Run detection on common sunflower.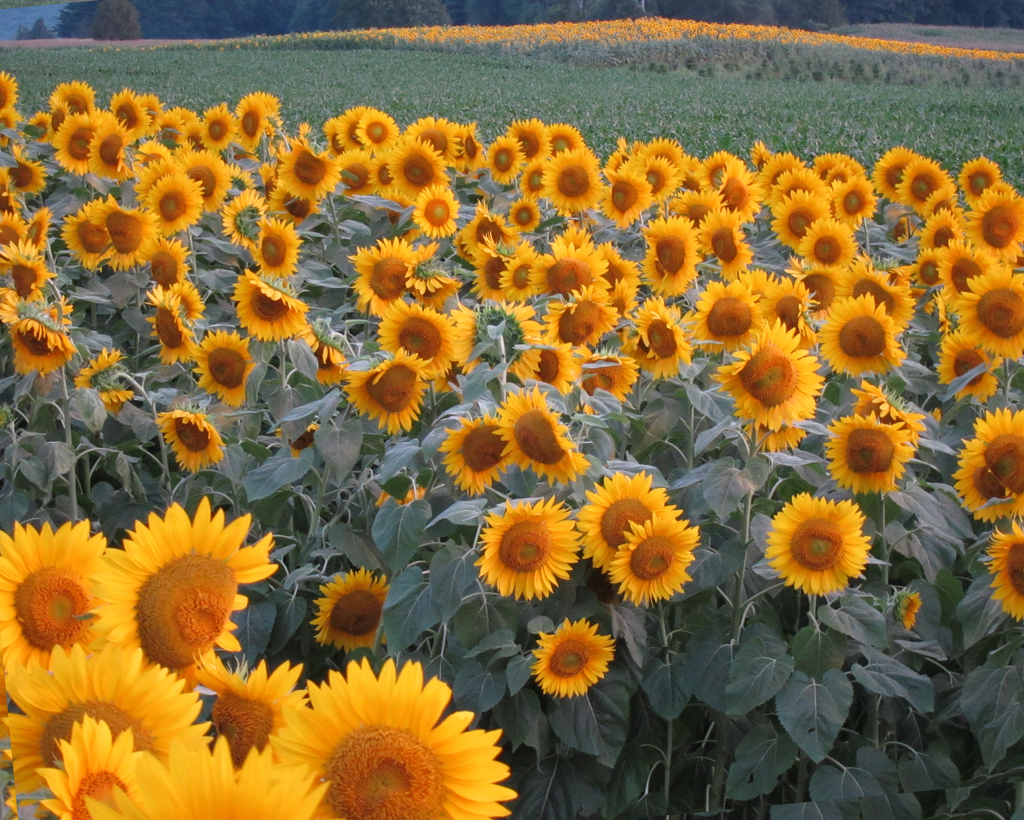
Result: 541, 627, 646, 705.
